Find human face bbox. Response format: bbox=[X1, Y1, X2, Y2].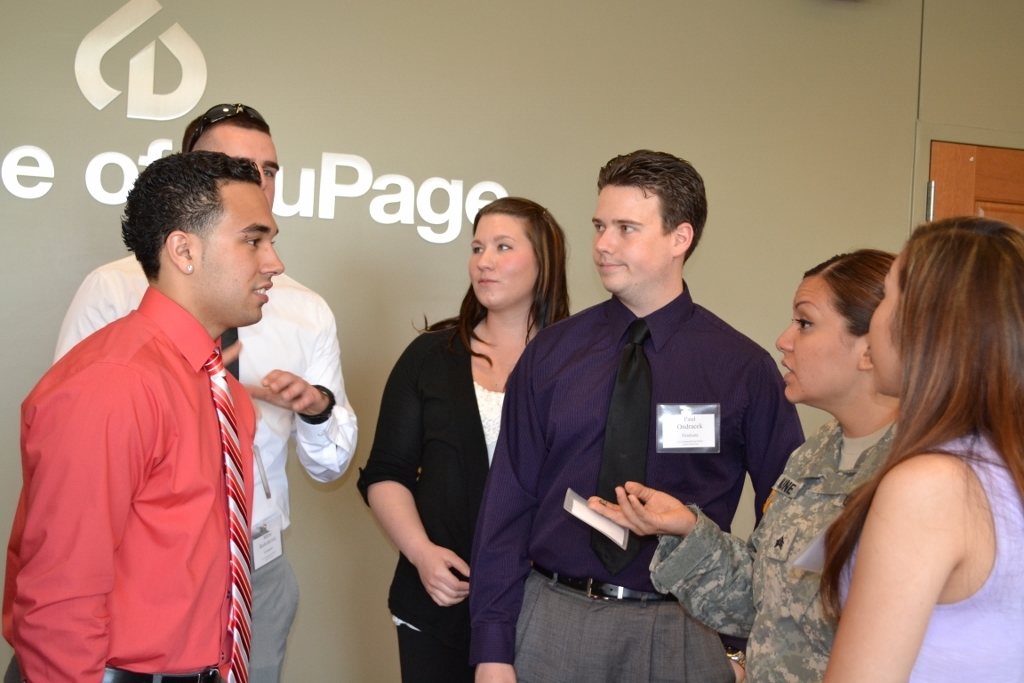
bbox=[469, 217, 537, 307].
